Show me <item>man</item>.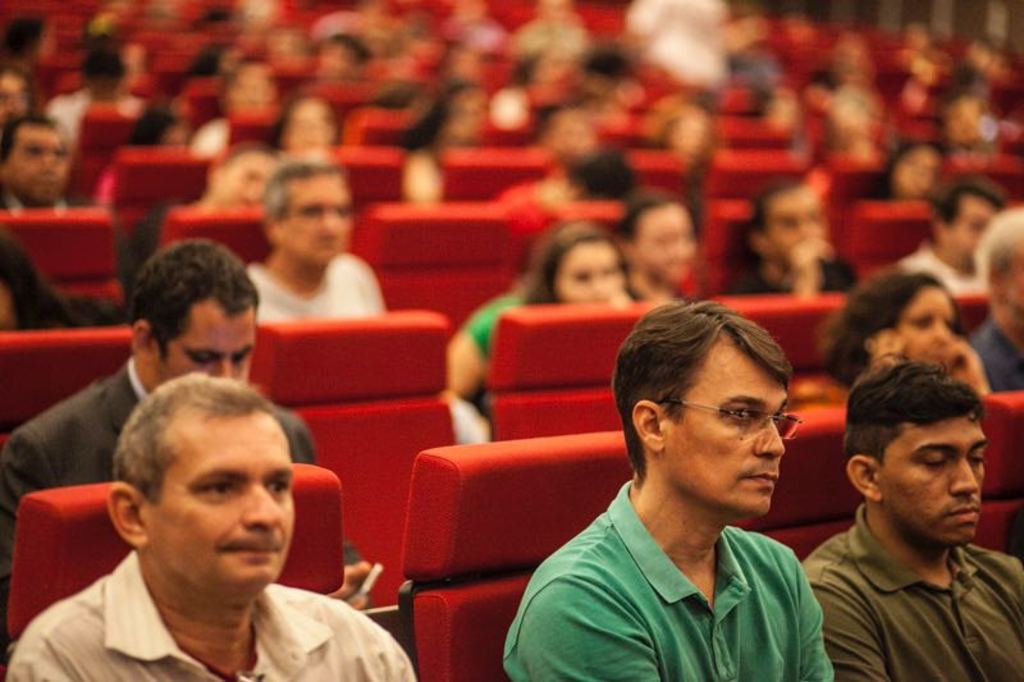
<item>man</item> is here: detection(243, 160, 481, 449).
